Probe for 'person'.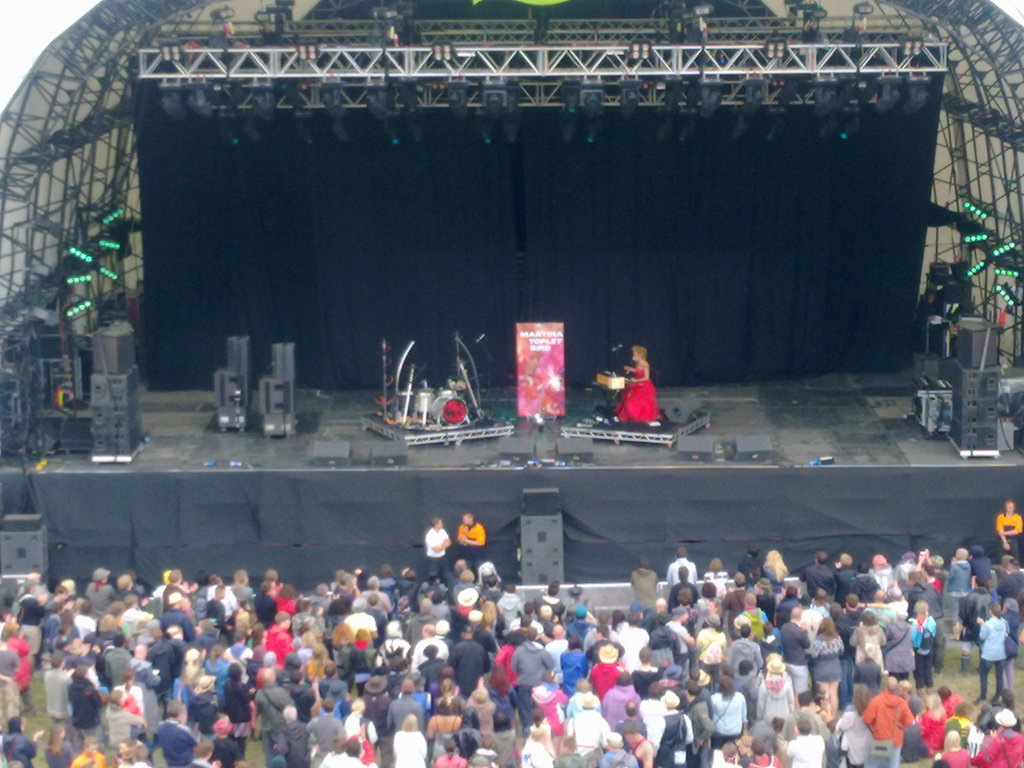
Probe result: [615, 344, 657, 431].
